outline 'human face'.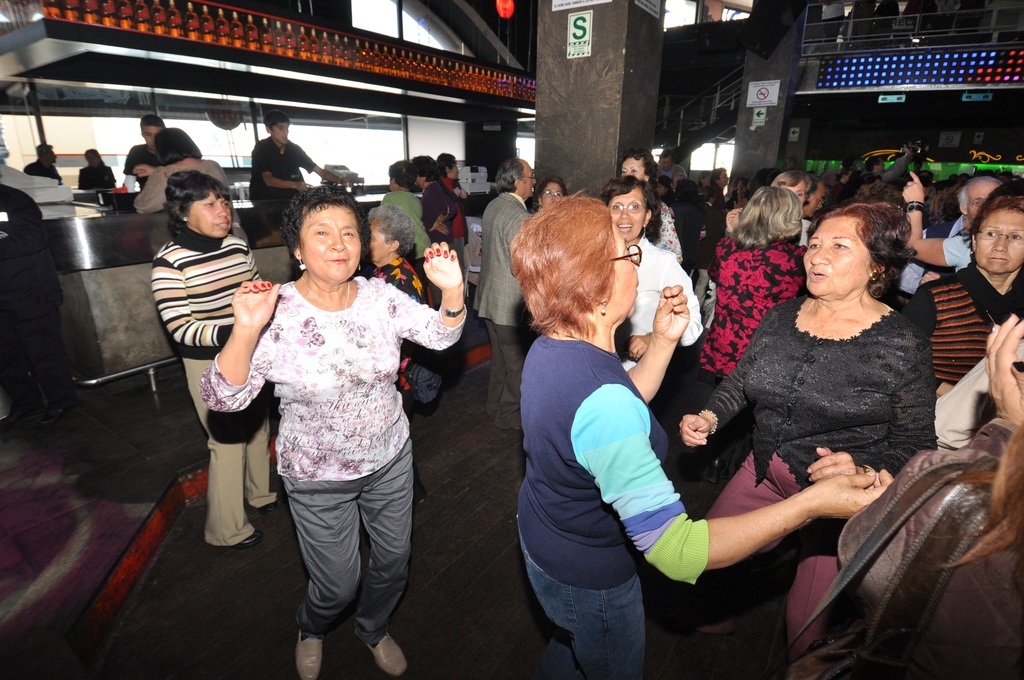
Outline: 782,180,806,205.
